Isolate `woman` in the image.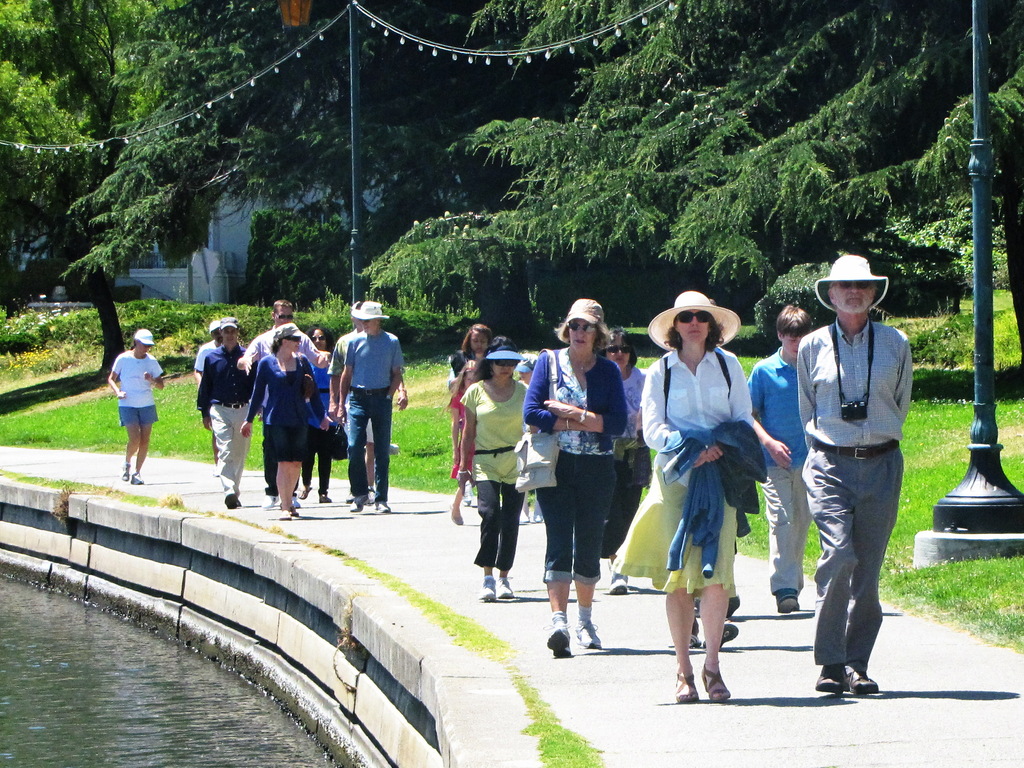
Isolated region: 600, 325, 652, 594.
